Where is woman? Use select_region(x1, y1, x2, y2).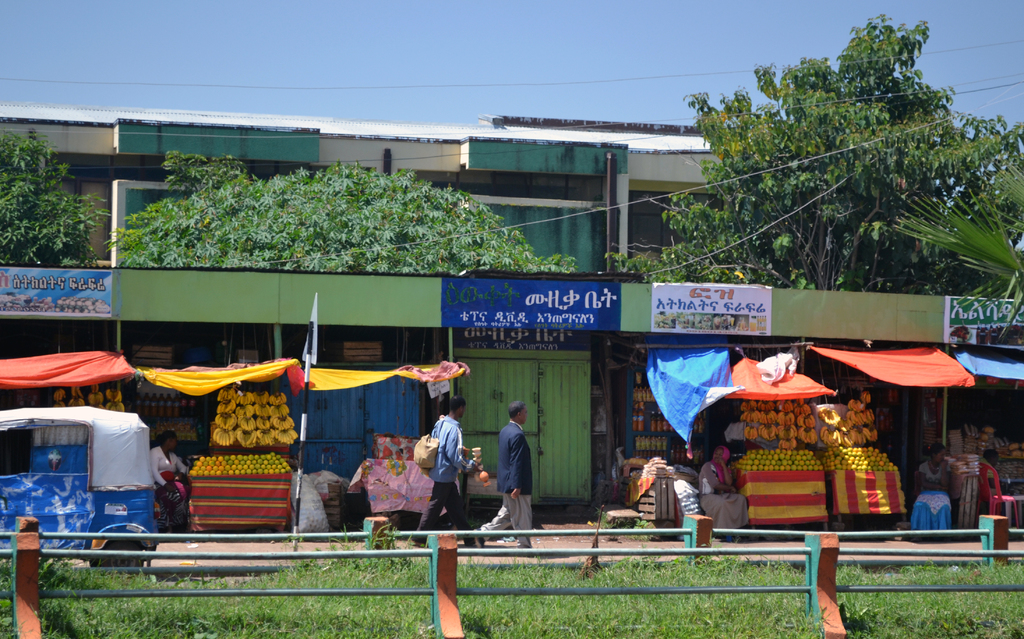
select_region(144, 435, 184, 528).
